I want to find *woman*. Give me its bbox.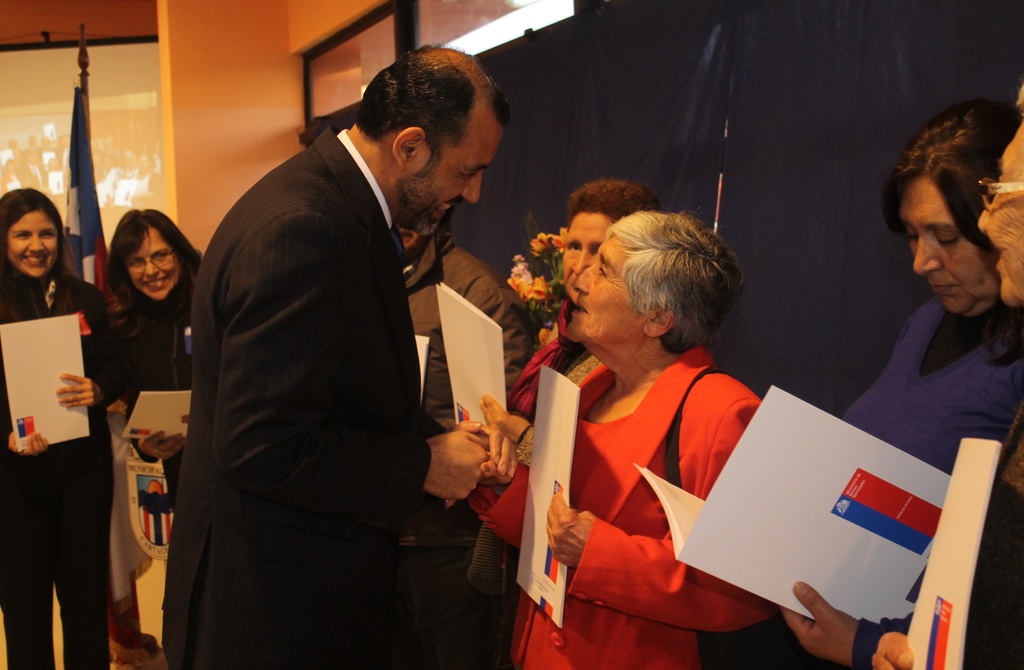
443 209 782 669.
